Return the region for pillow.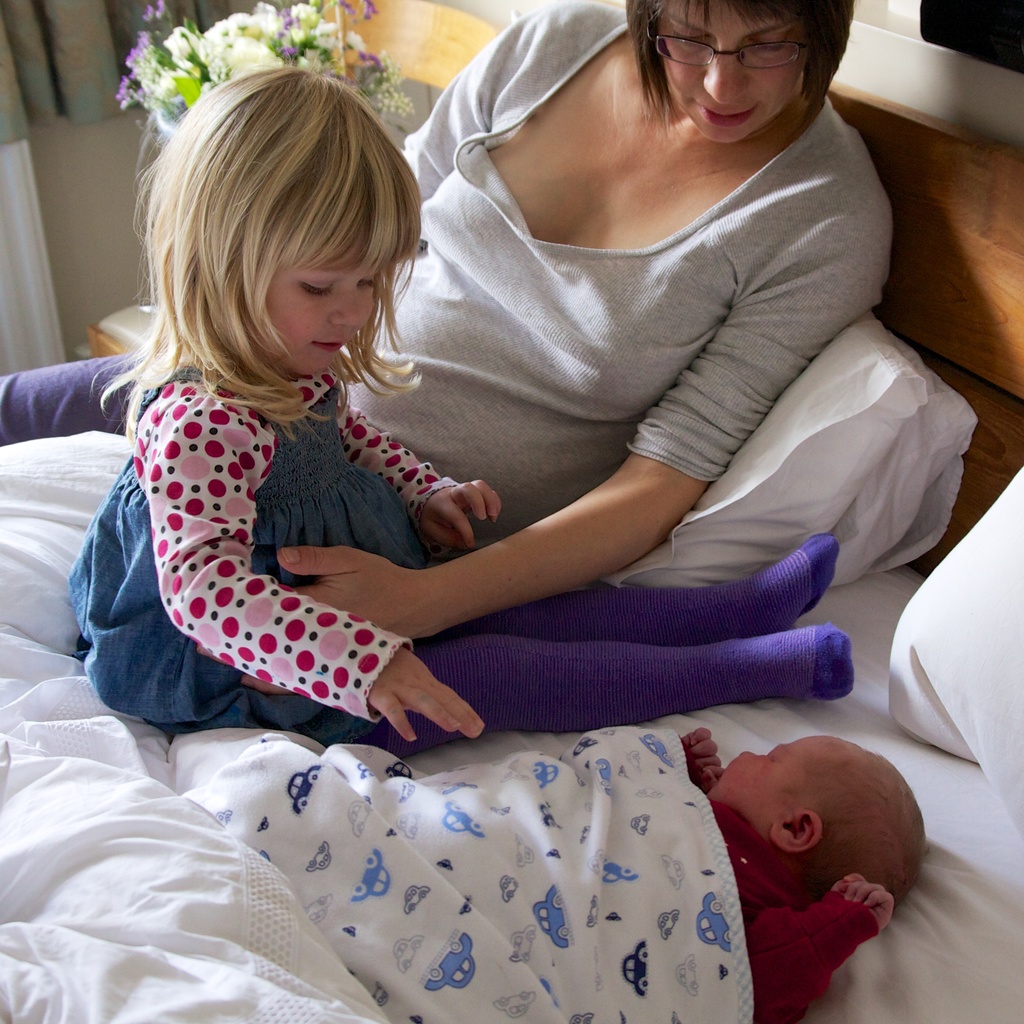
905, 464, 1023, 844.
